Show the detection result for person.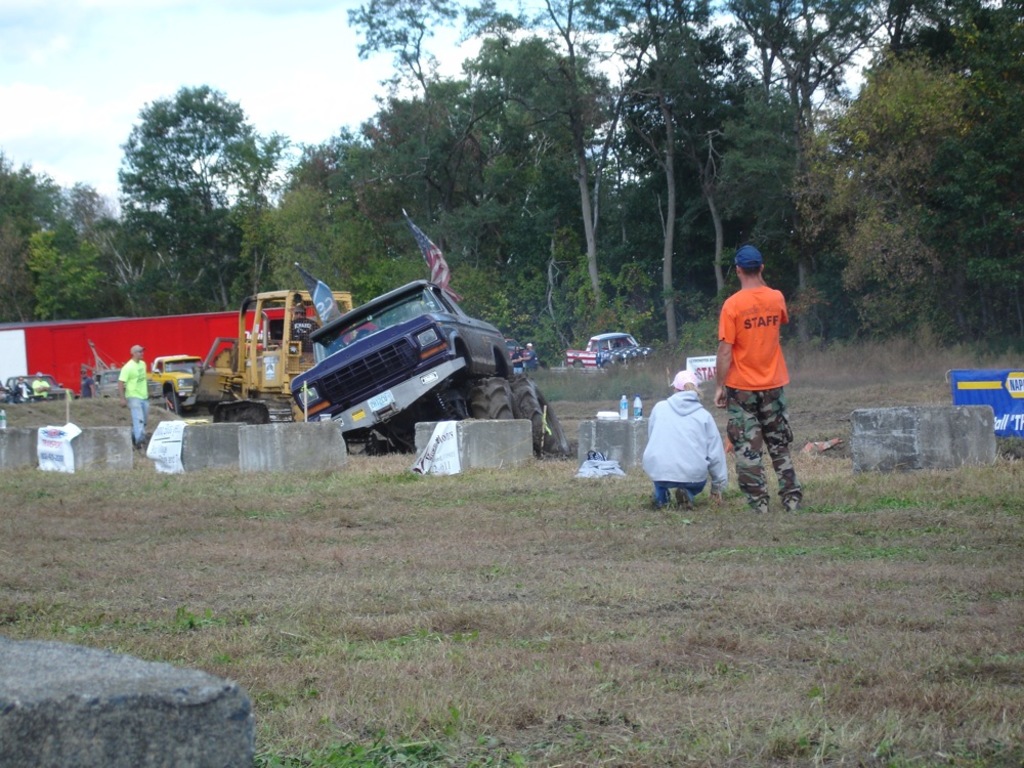
region(647, 368, 724, 512).
